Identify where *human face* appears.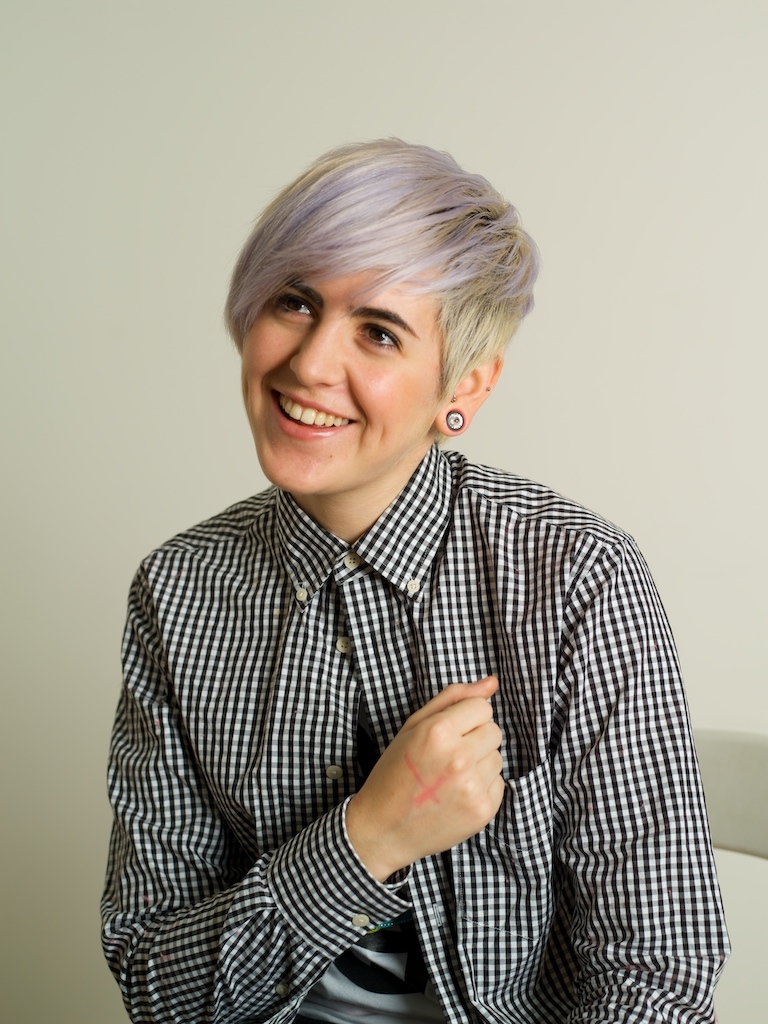
Appears at <bbox>243, 268, 444, 501</bbox>.
